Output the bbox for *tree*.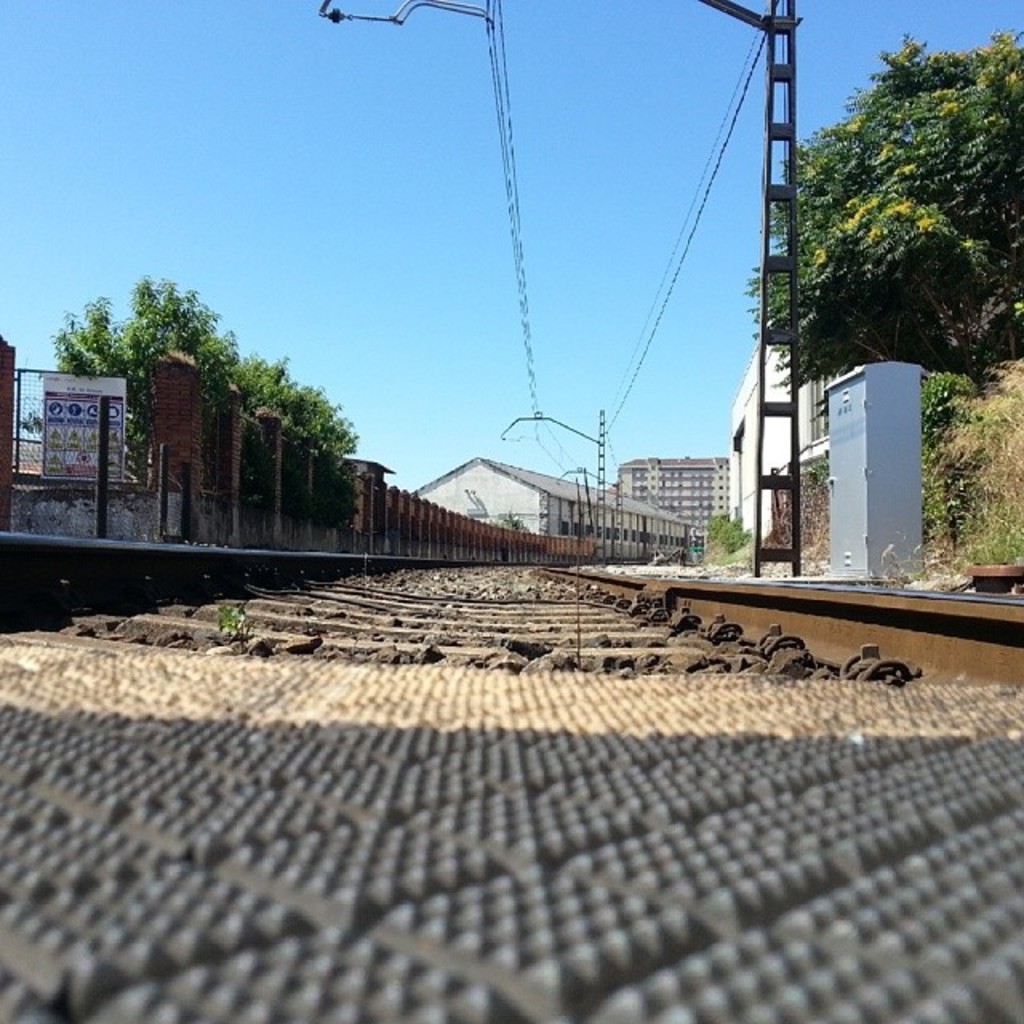
bbox=(776, 312, 1011, 603).
